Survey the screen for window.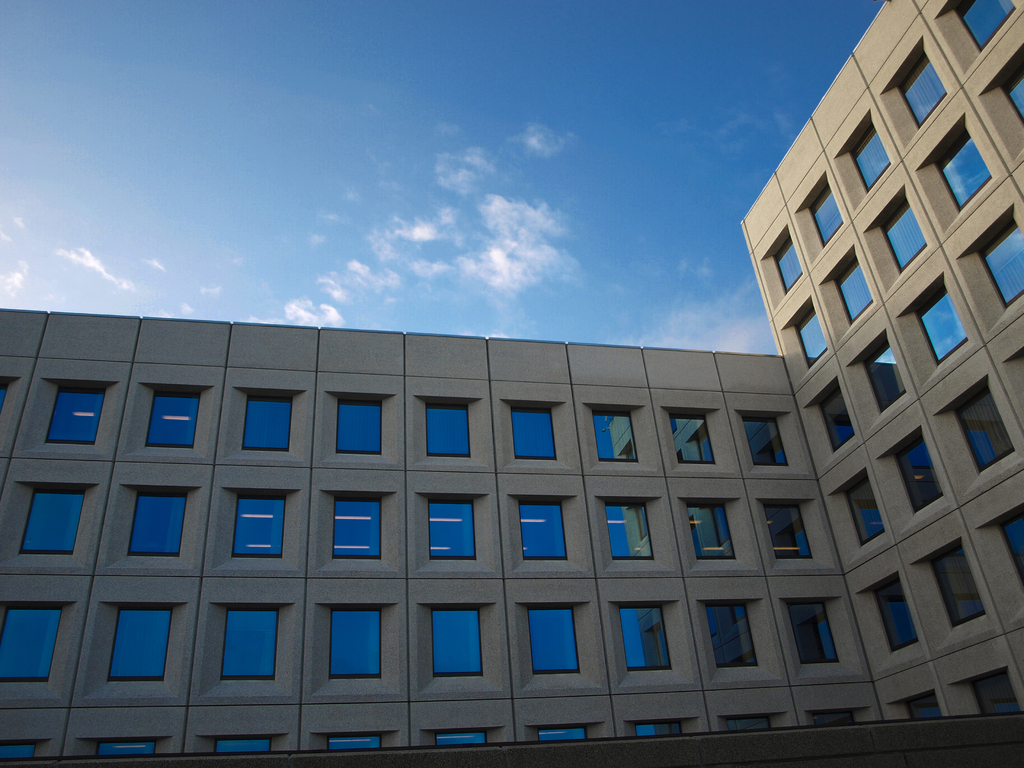
Survey found: pyautogui.locateOnScreen(93, 739, 160, 762).
